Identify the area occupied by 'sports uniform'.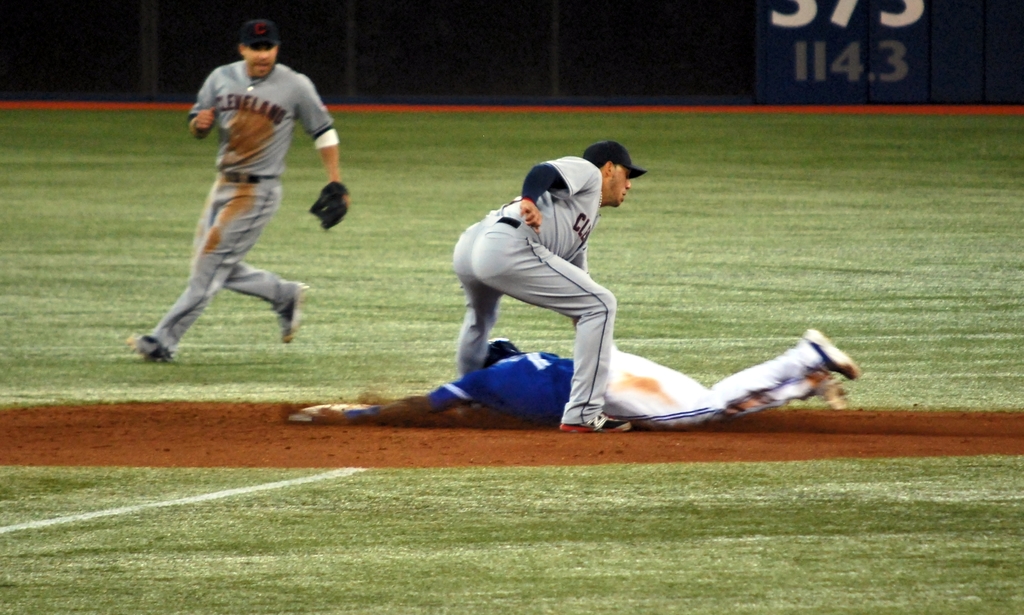
Area: BBox(412, 142, 836, 436).
